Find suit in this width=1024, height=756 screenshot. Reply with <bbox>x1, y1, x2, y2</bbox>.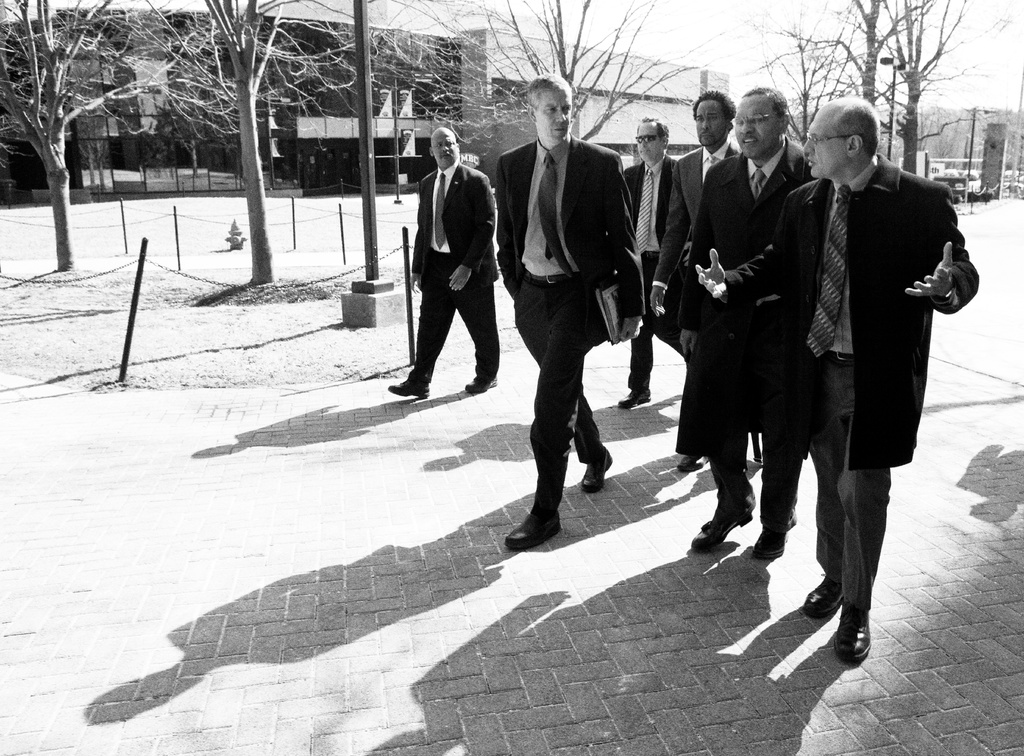
<bbox>649, 143, 740, 286</bbox>.
